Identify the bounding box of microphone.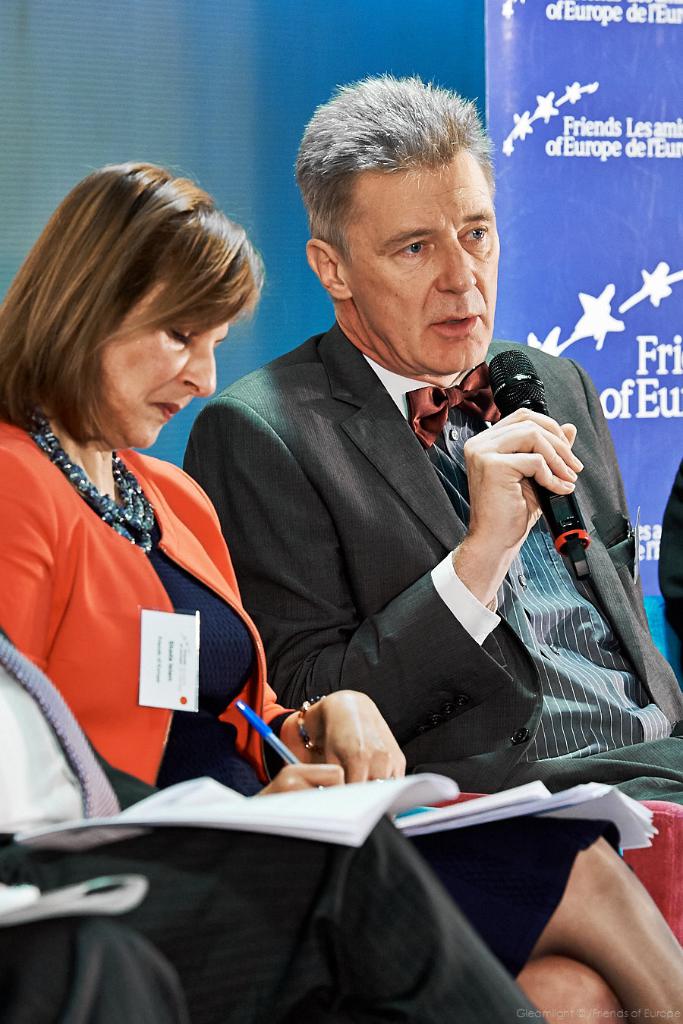
detection(489, 347, 593, 580).
